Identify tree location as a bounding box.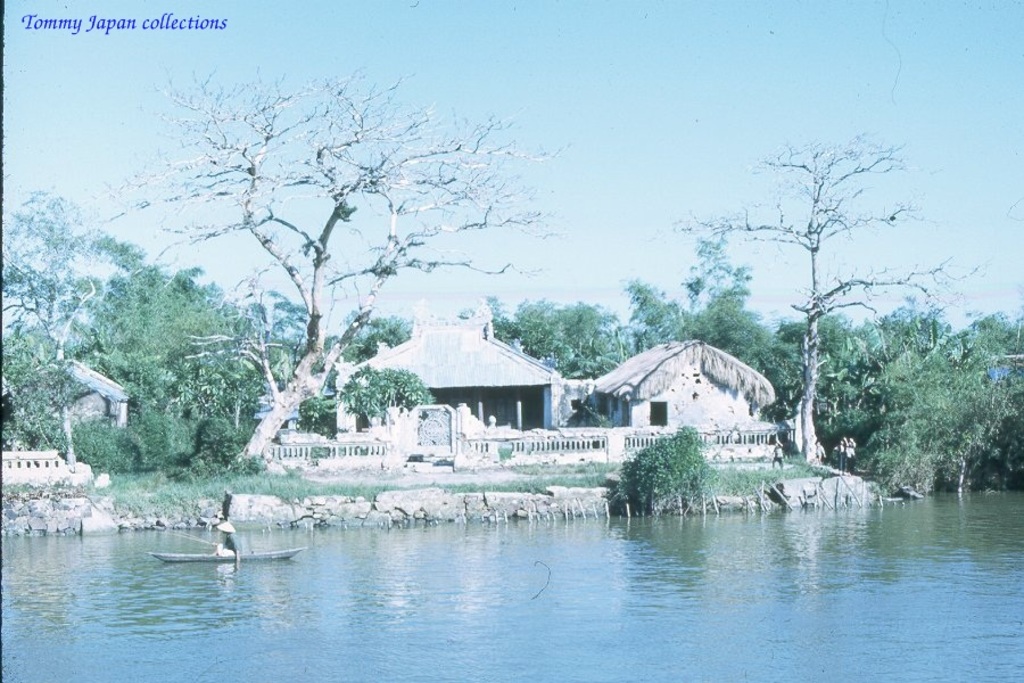
Rect(5, 189, 193, 468).
